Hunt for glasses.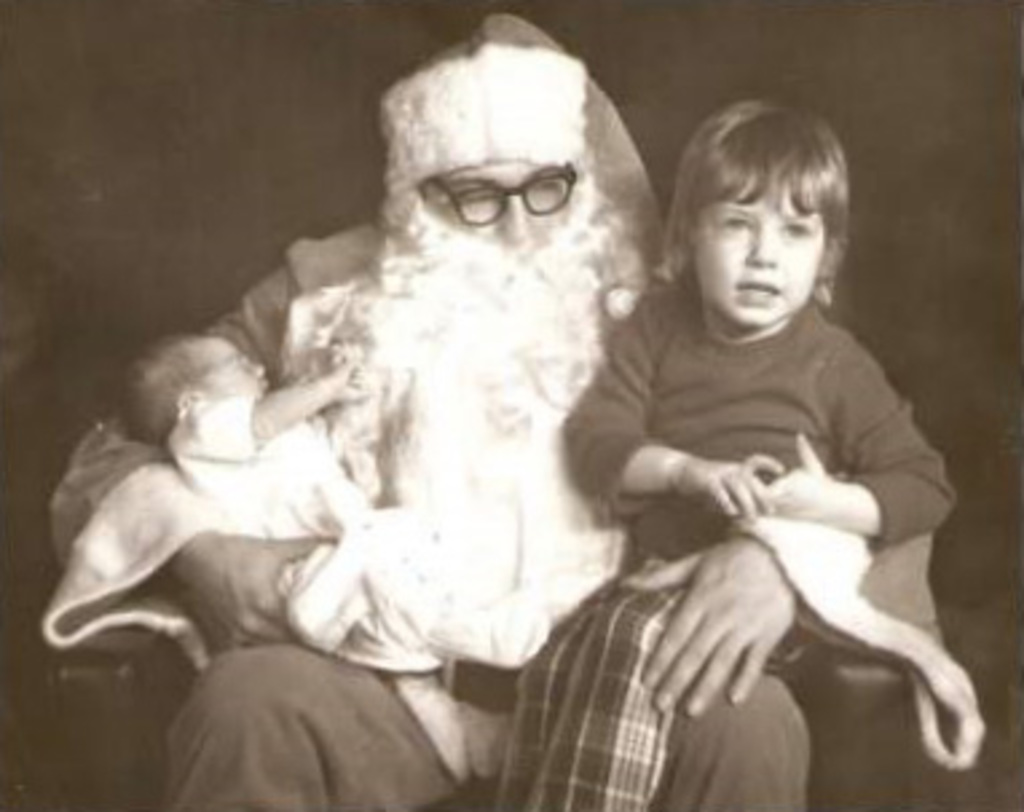
Hunted down at locate(429, 166, 574, 228).
